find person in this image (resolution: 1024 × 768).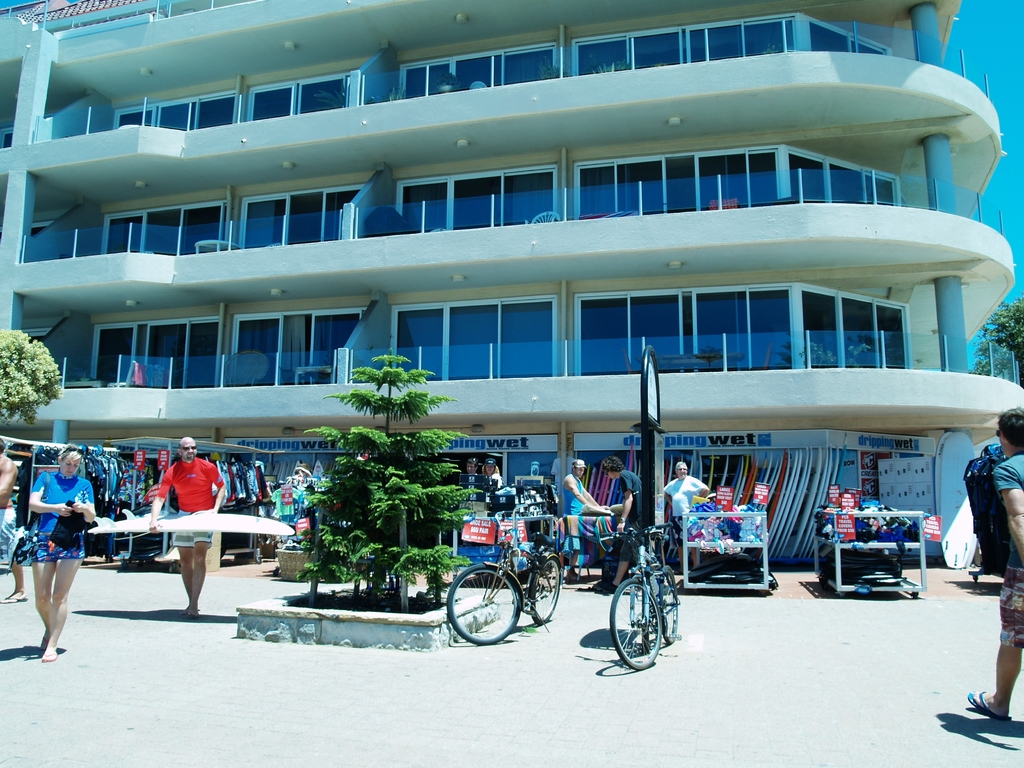
locate(140, 438, 223, 611).
